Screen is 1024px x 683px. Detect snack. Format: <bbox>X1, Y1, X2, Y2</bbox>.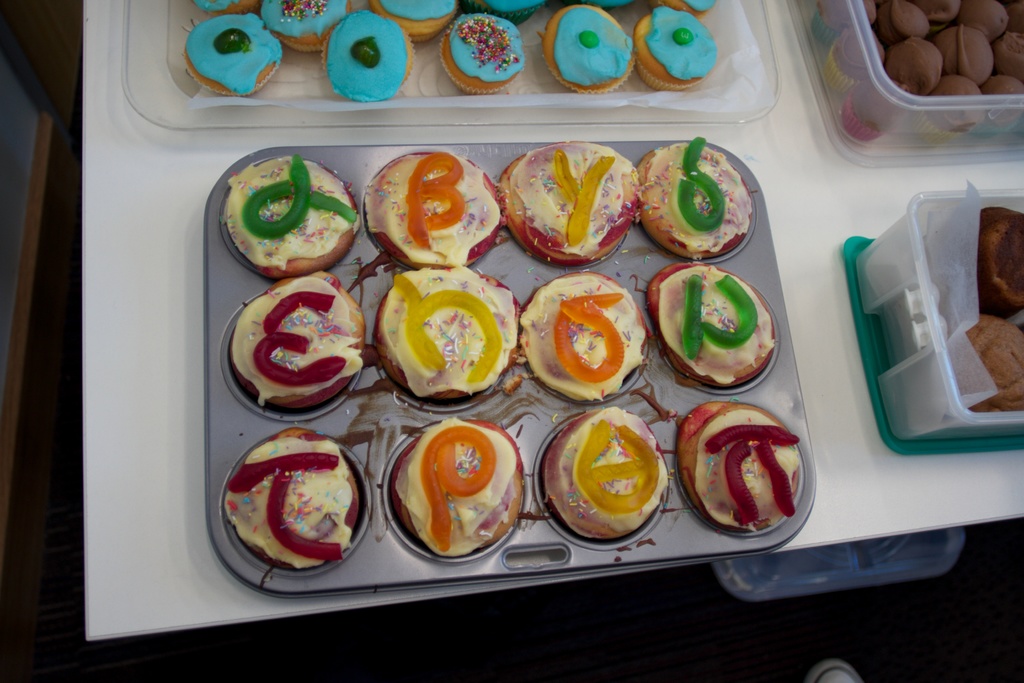
<bbox>209, 281, 379, 424</bbox>.
